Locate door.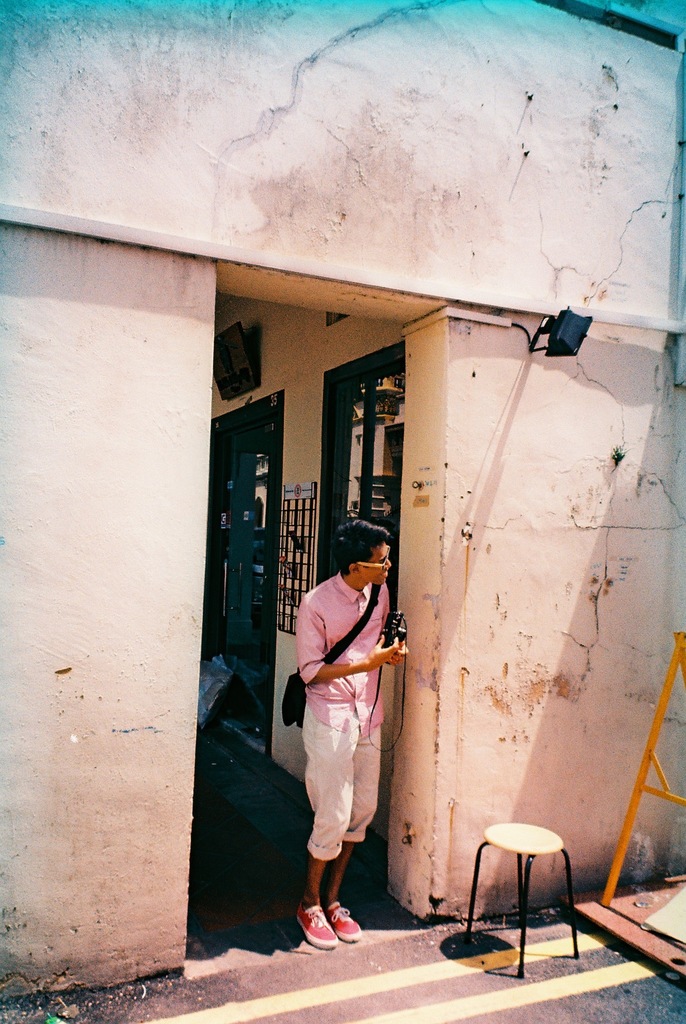
Bounding box: 203, 422, 278, 732.
